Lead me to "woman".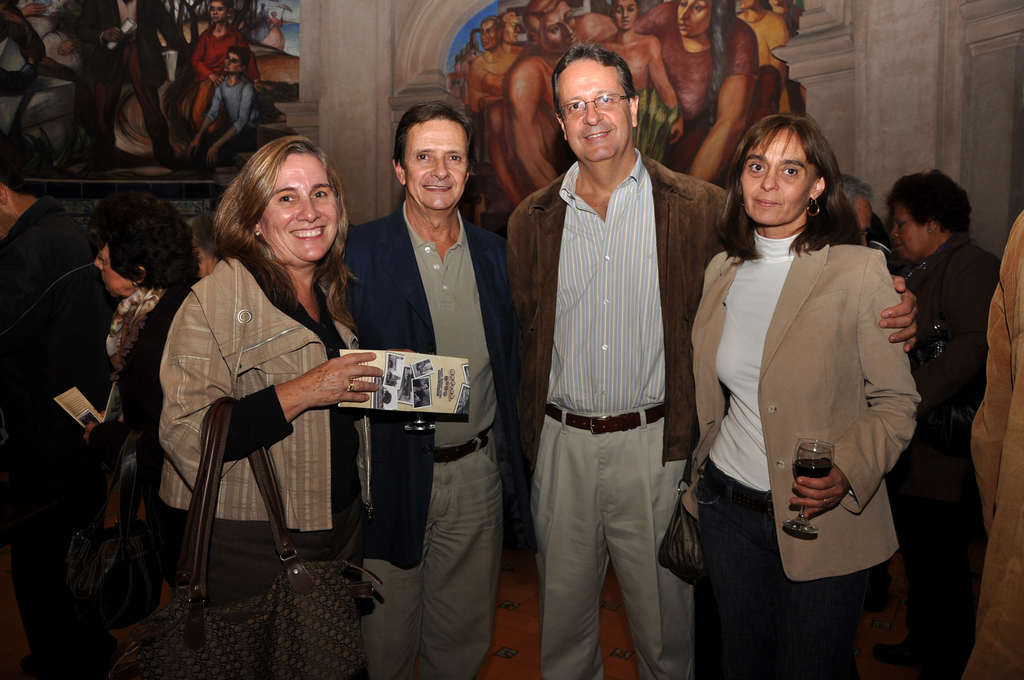
Lead to 0:0:82:83.
